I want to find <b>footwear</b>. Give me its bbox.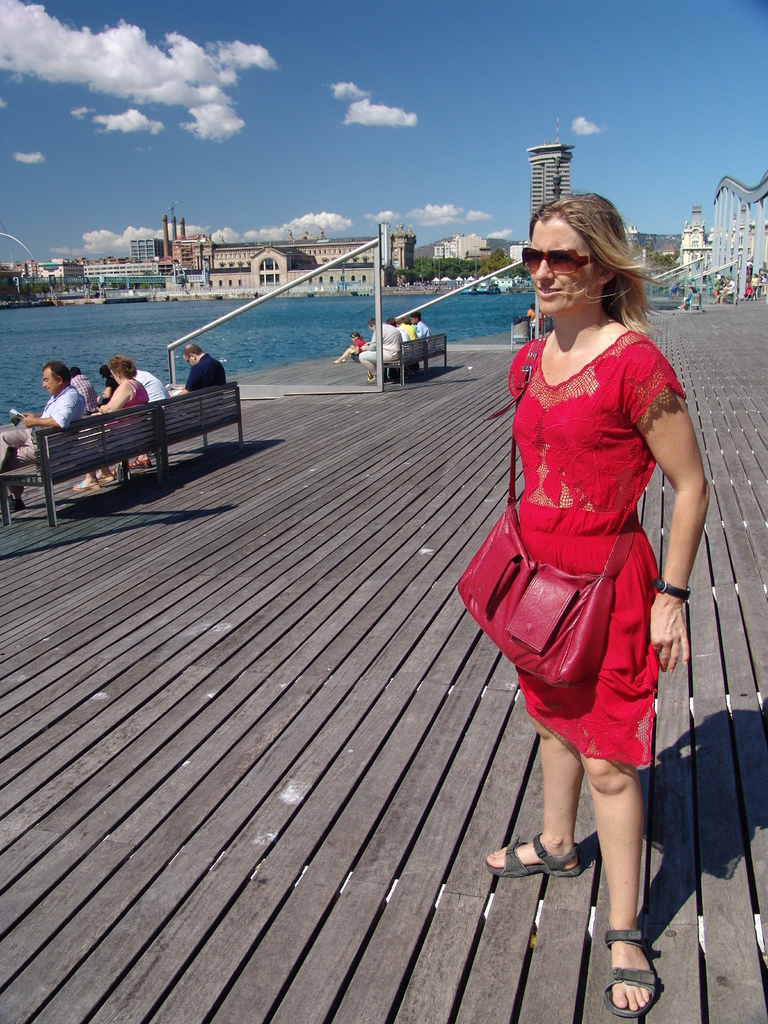
x1=593, y1=931, x2=682, y2=1007.
